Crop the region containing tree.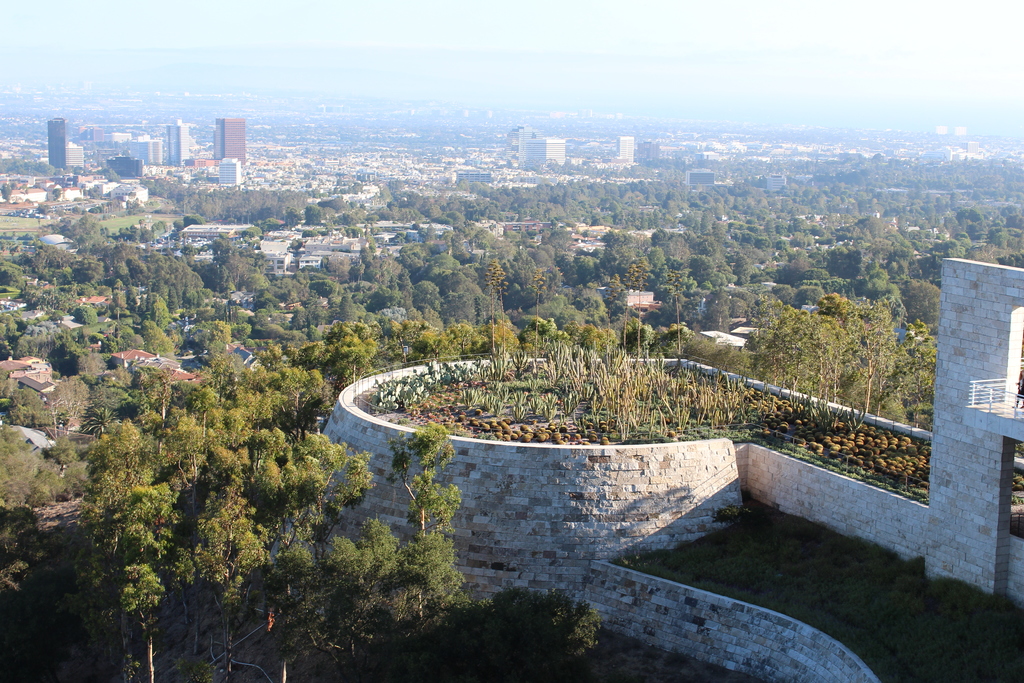
Crop region: box(377, 427, 481, 654).
